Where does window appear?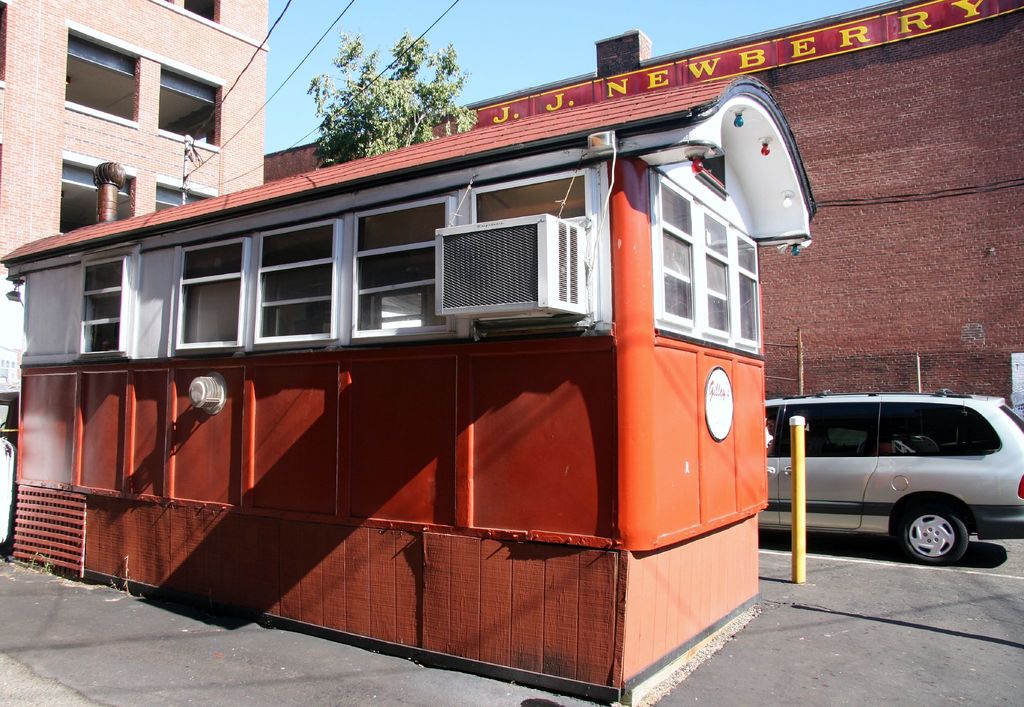
Appears at <box>147,181,239,223</box>.
